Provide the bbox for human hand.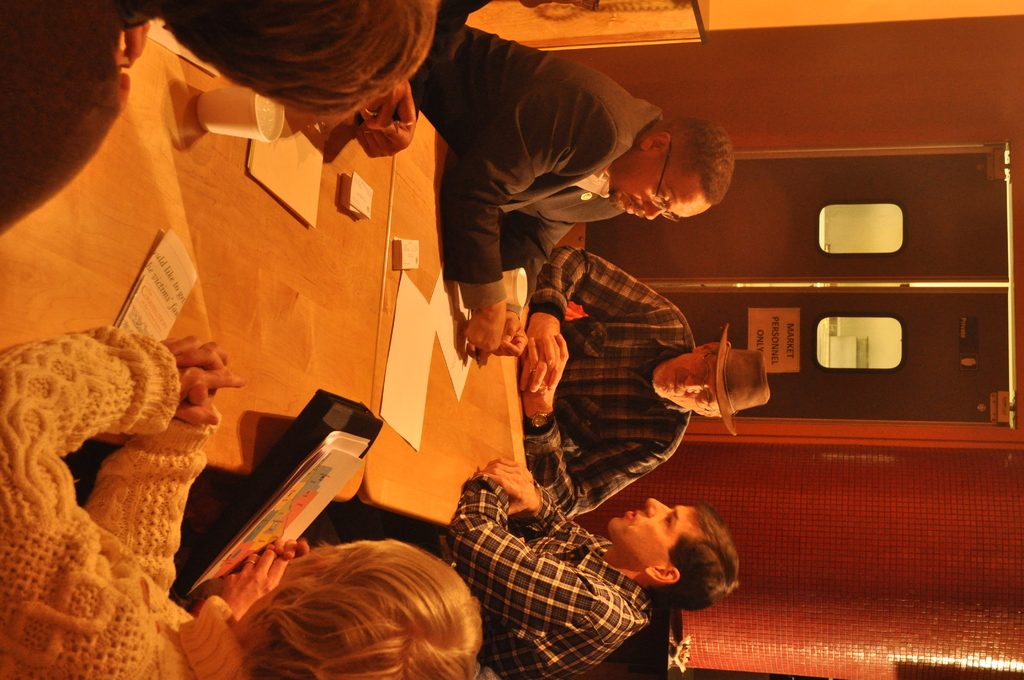
{"left": 353, "top": 116, "right": 416, "bottom": 159}.
